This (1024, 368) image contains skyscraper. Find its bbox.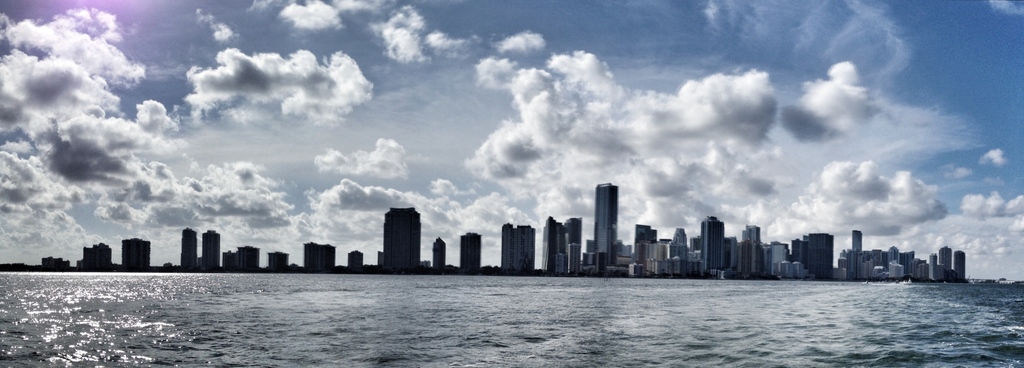
<box>203,232,220,274</box>.
